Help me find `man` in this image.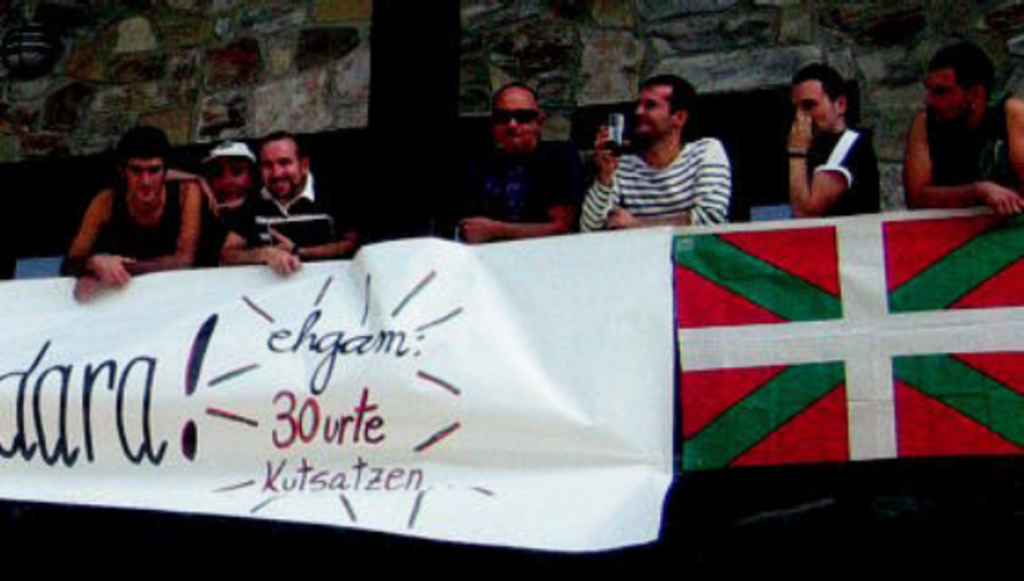
Found it: region(452, 80, 583, 252).
